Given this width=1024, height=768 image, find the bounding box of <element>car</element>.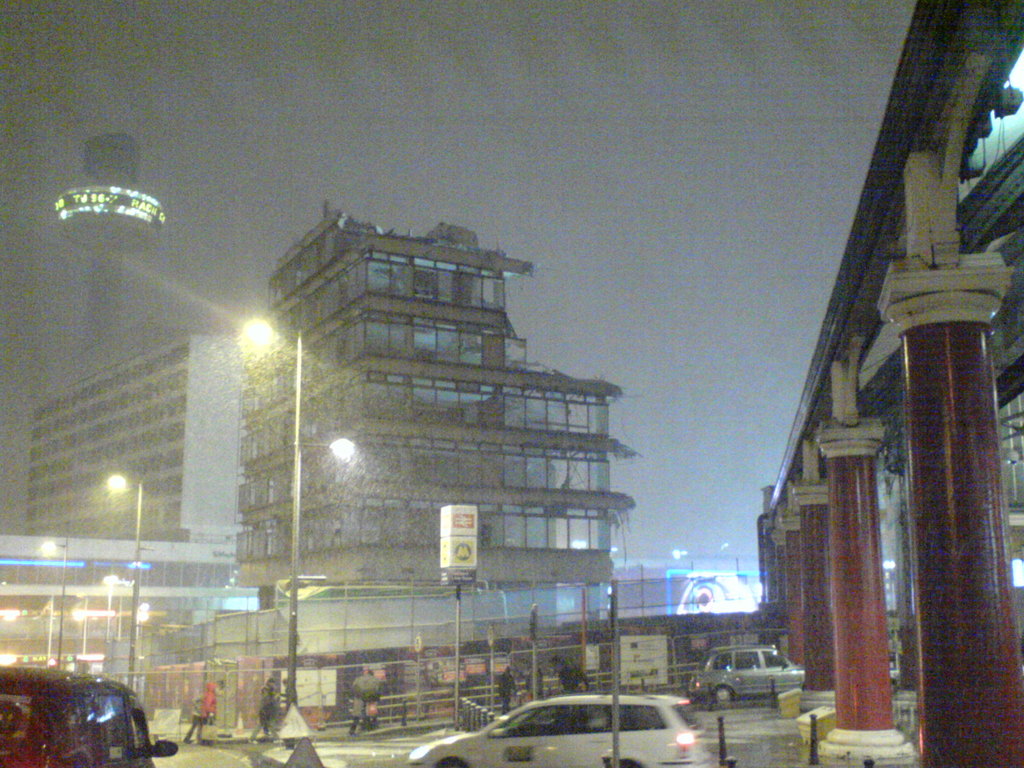
(left=0, top=658, right=173, bottom=767).
